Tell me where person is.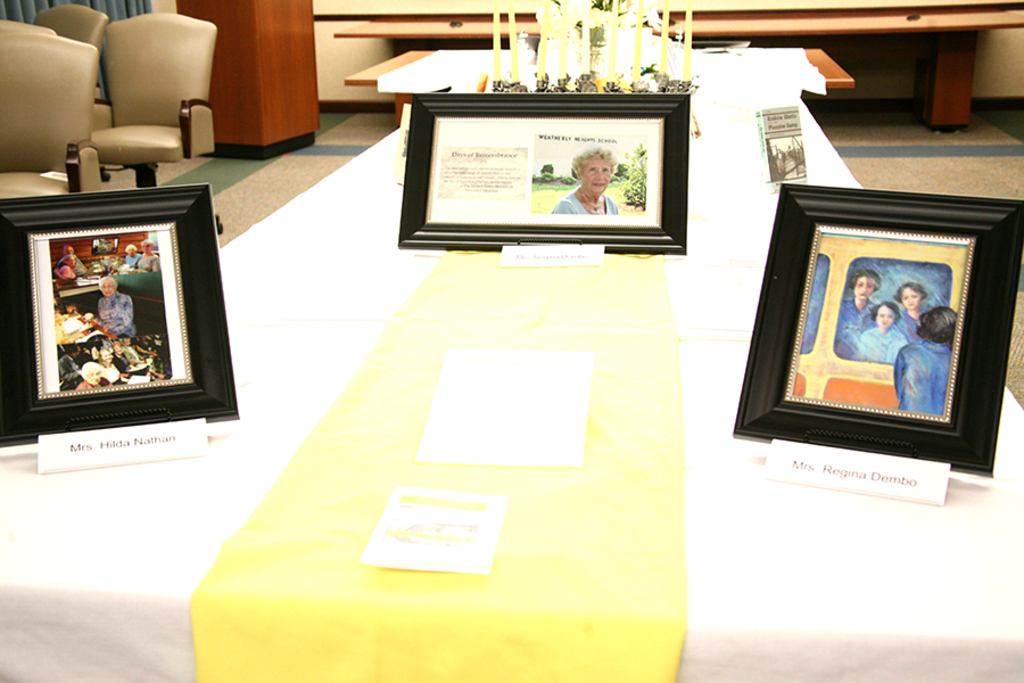
person is at (x1=93, y1=275, x2=134, y2=337).
